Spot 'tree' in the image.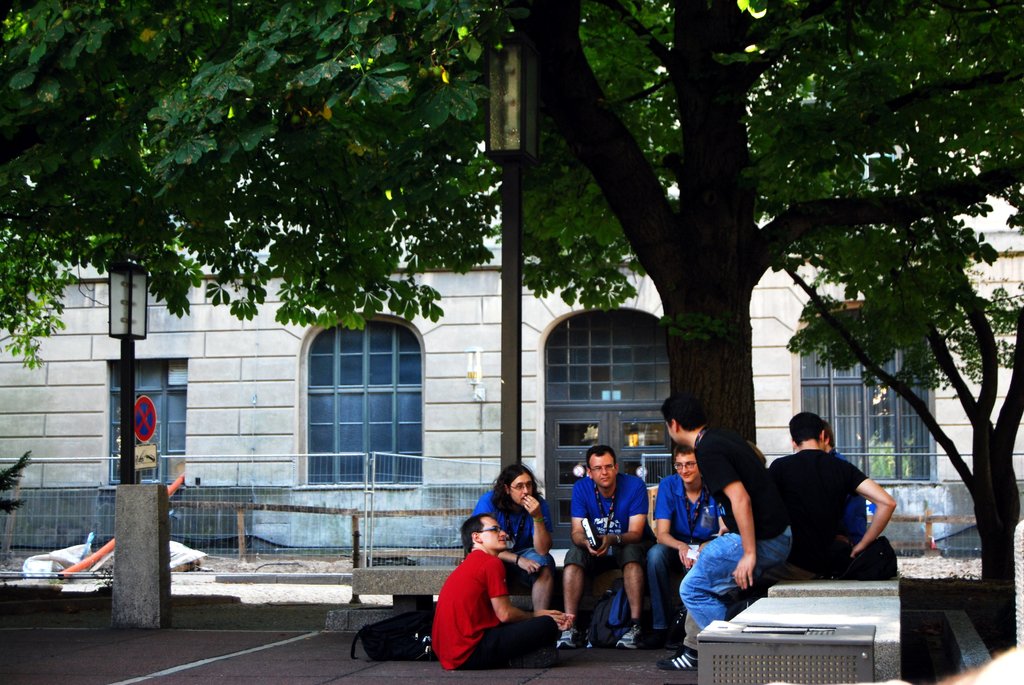
'tree' found at crop(1, 0, 1023, 457).
